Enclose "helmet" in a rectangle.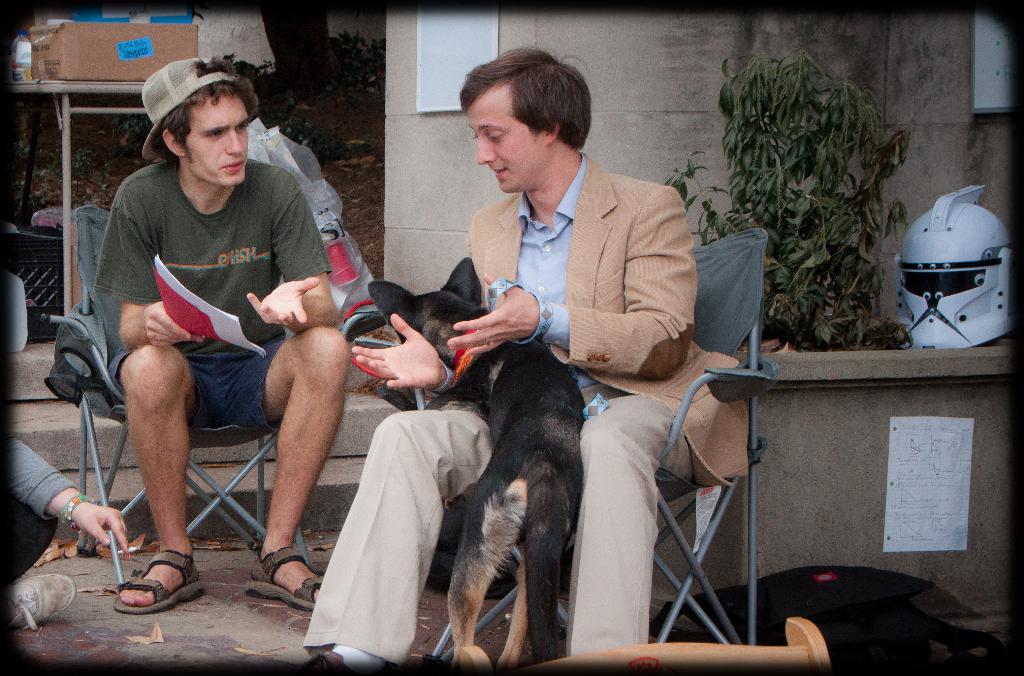
rect(886, 191, 1012, 366).
